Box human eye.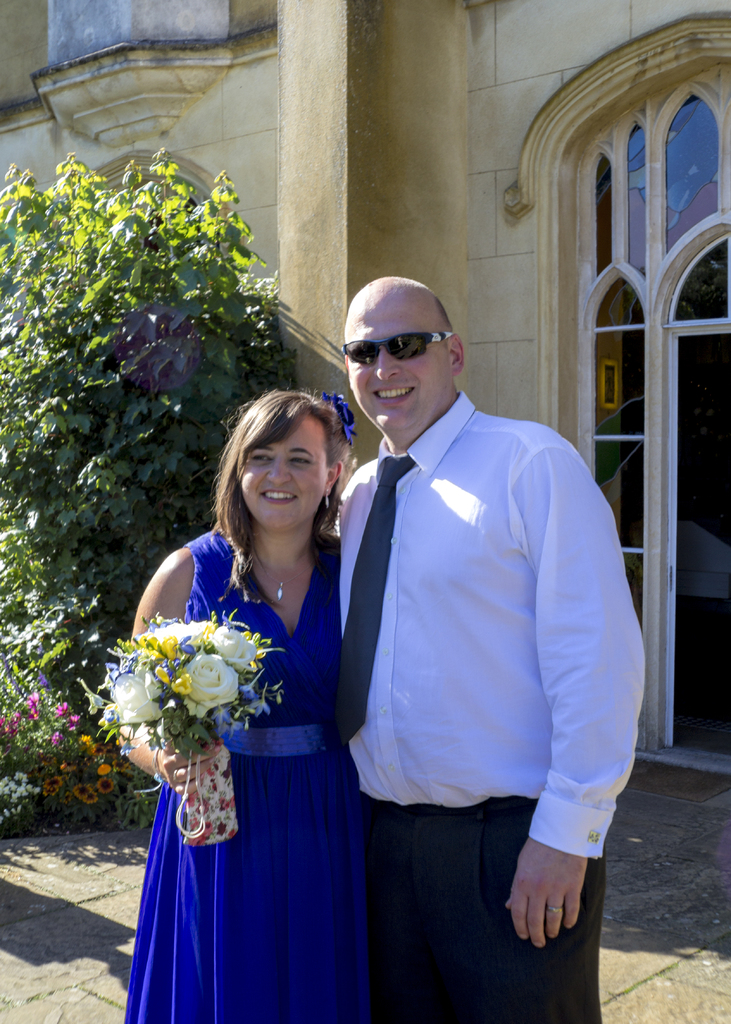
248 451 272 467.
